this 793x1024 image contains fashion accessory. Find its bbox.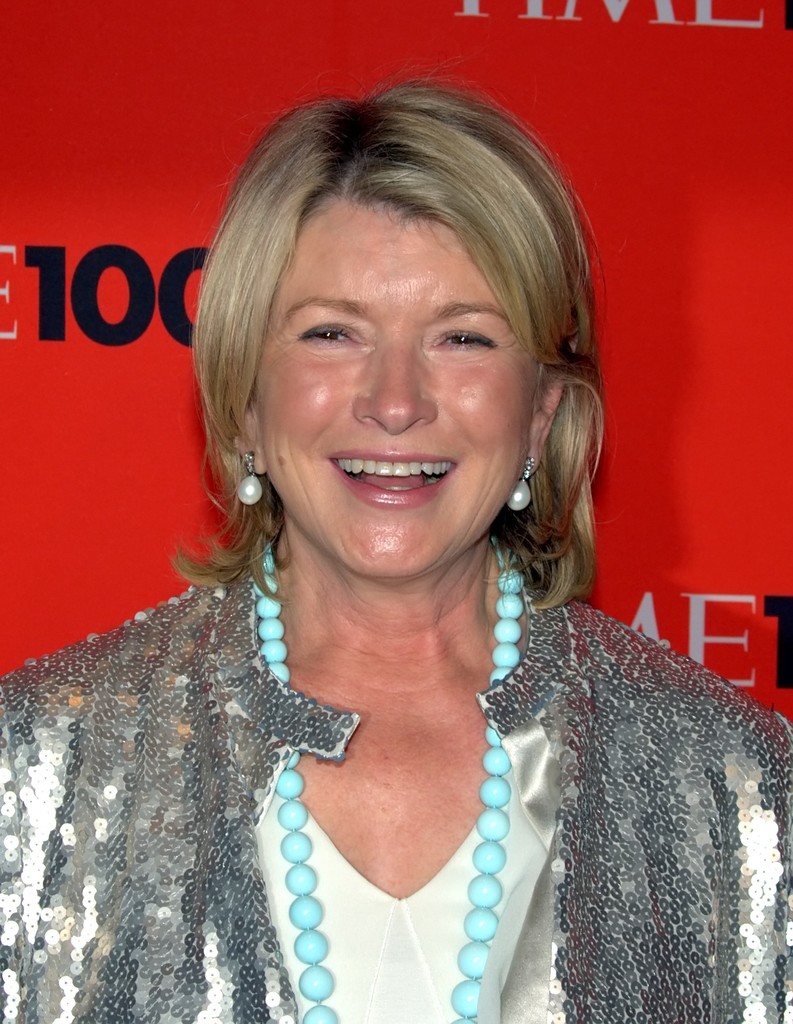
bbox(248, 538, 527, 1023).
